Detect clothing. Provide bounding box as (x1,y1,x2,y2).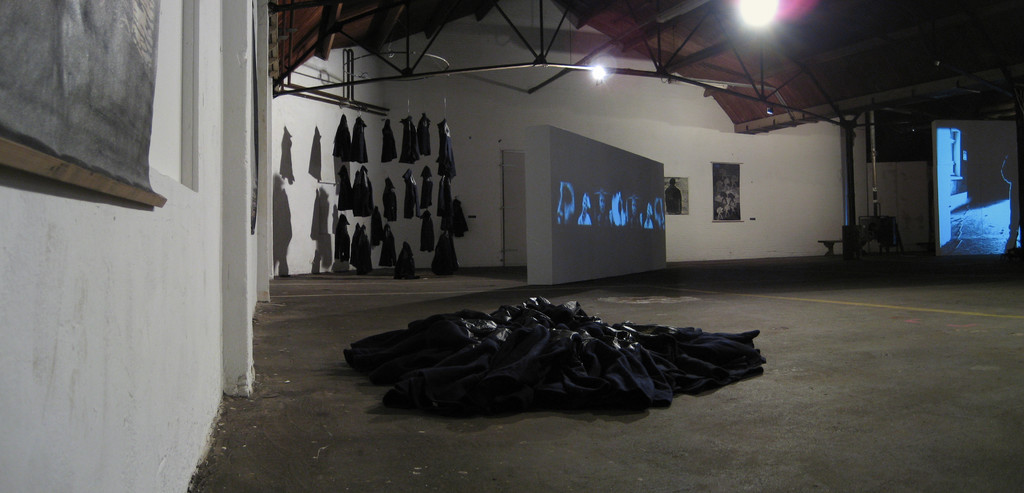
(420,169,437,210).
